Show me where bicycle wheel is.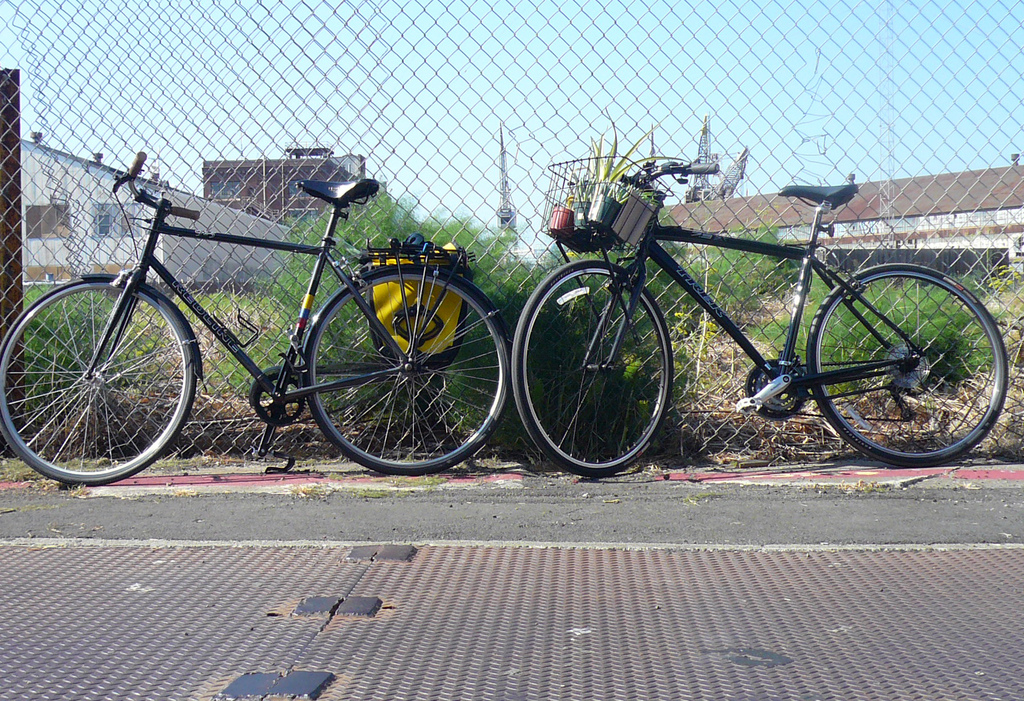
bicycle wheel is at l=300, t=265, r=511, b=475.
